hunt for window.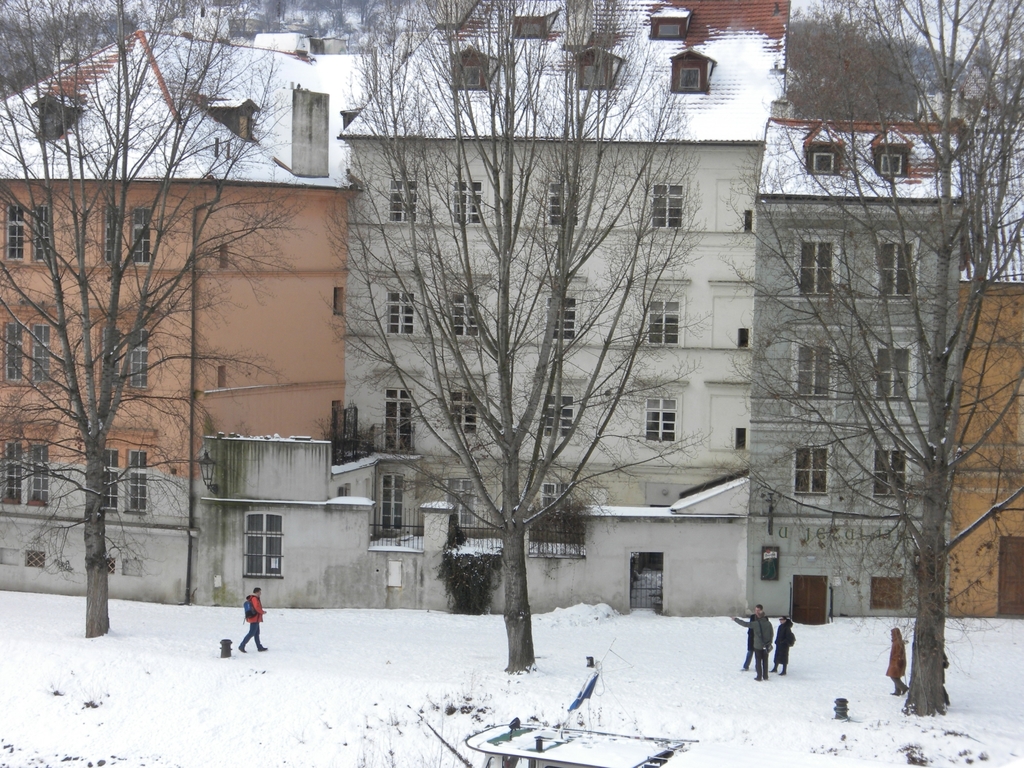
Hunted down at <box>0,436,55,508</box>.
